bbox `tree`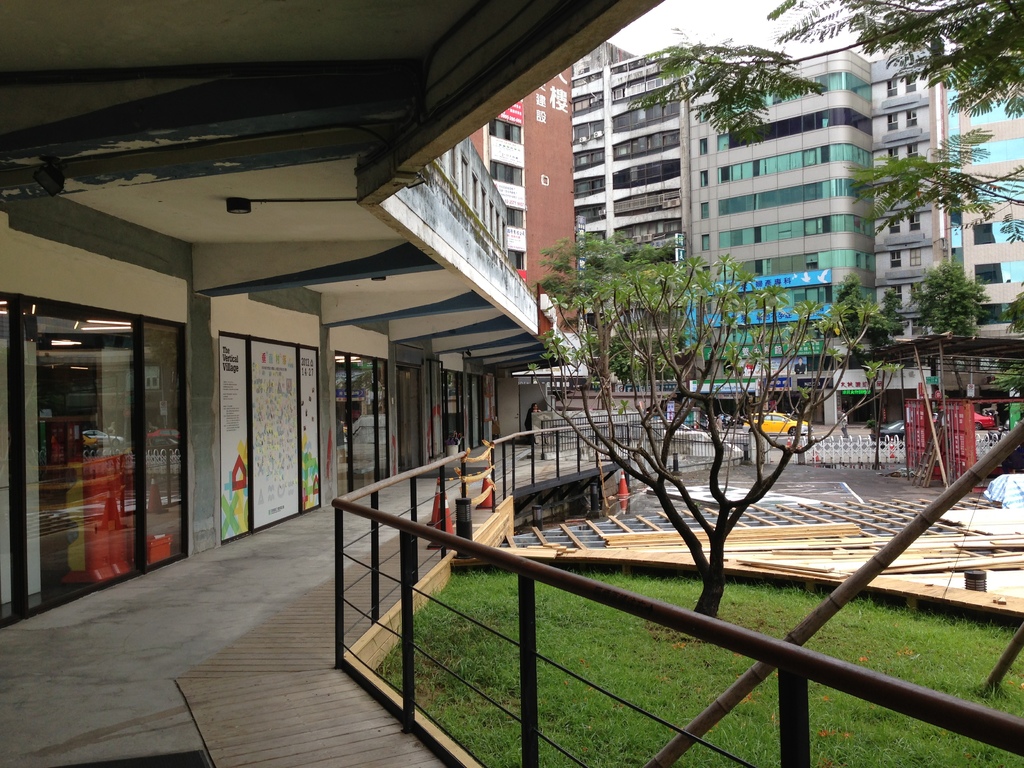
<bbox>538, 226, 674, 388</bbox>
